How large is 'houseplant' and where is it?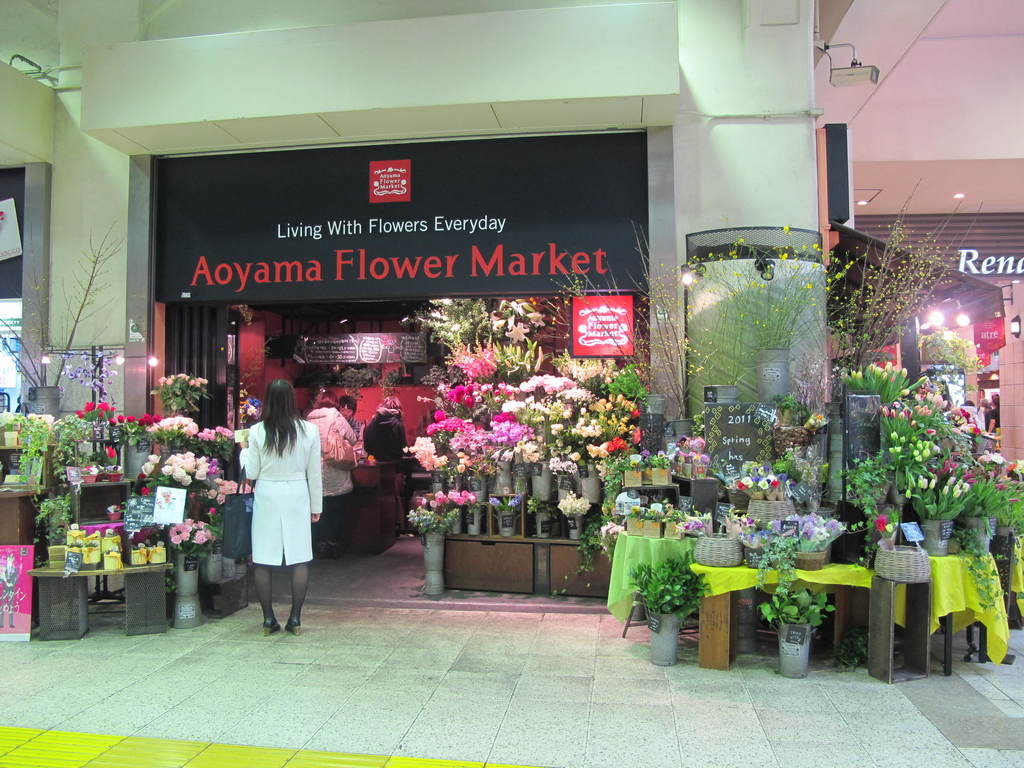
Bounding box: <box>430,358,467,391</box>.
